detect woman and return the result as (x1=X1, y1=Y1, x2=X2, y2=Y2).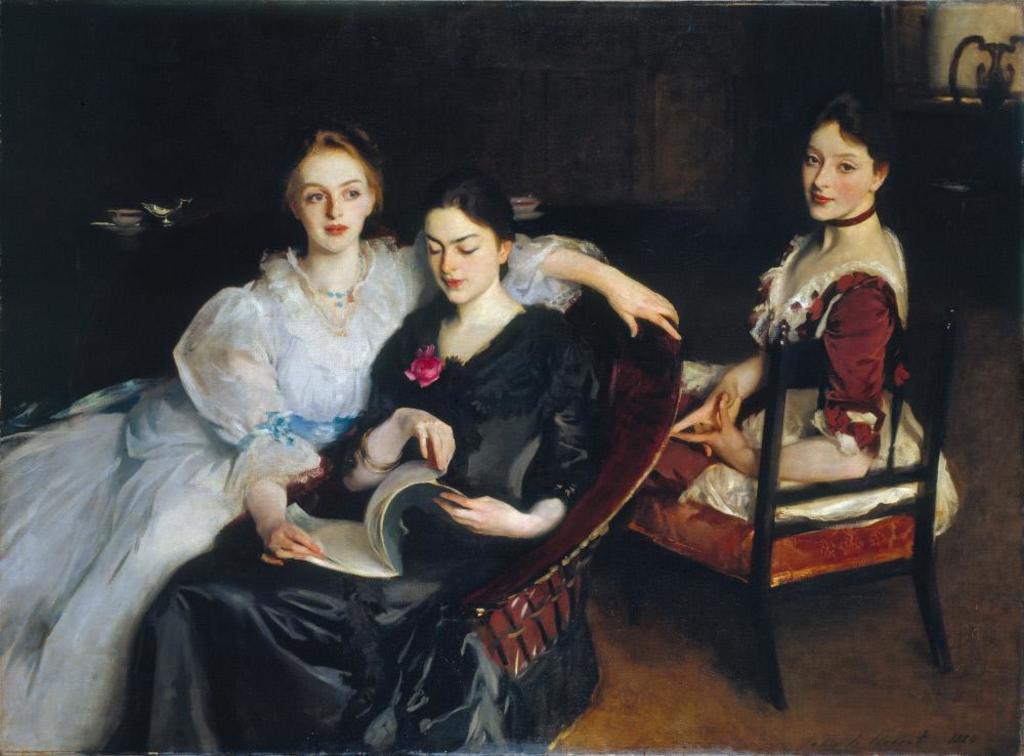
(x1=679, y1=95, x2=908, y2=520).
